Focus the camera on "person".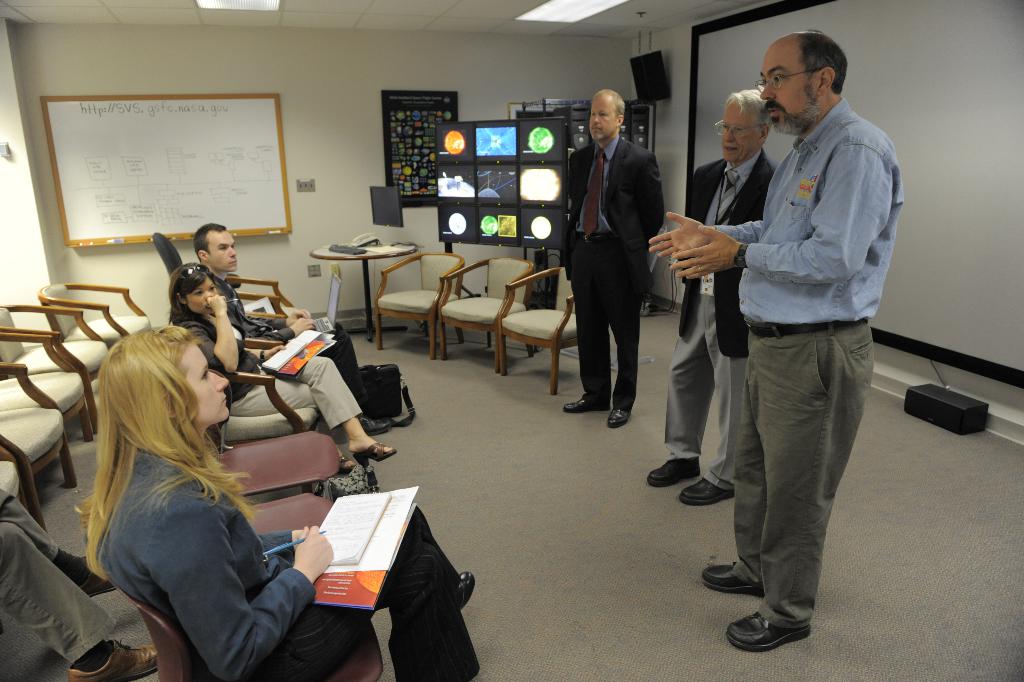
Focus region: {"left": 0, "top": 487, "right": 158, "bottom": 681}.
